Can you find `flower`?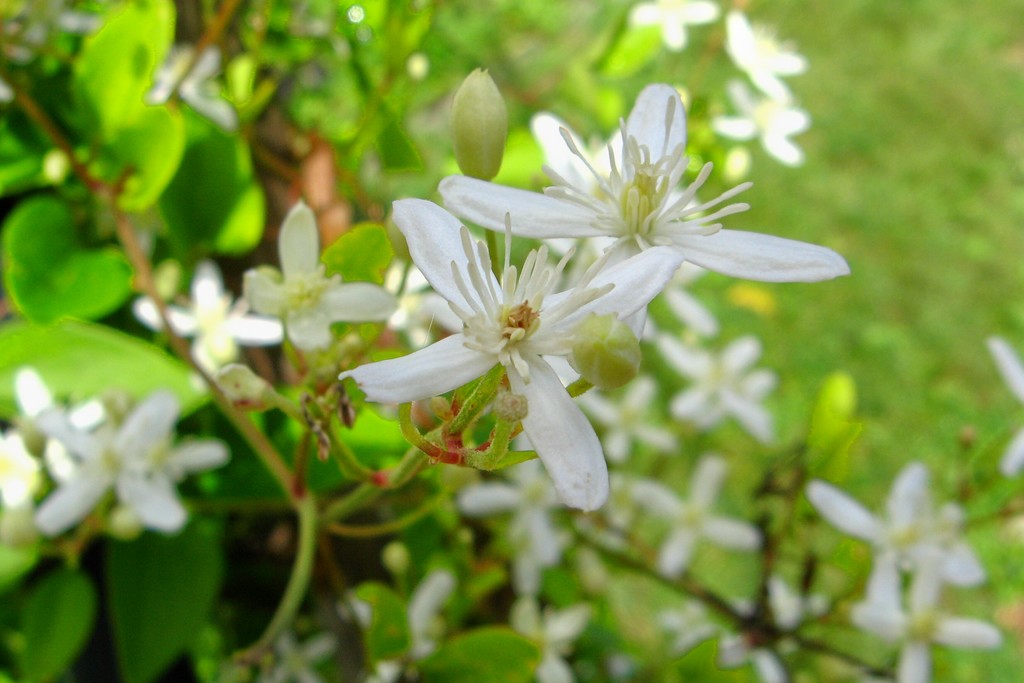
Yes, bounding box: <bbox>636, 0, 719, 42</bbox>.
